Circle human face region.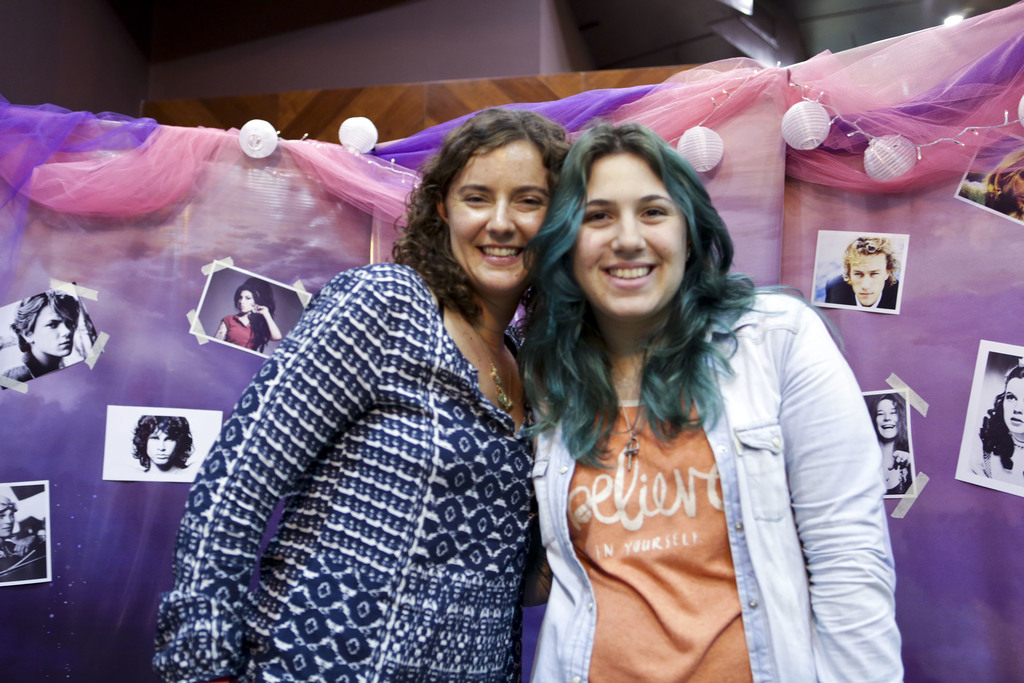
Region: select_region(849, 249, 890, 304).
